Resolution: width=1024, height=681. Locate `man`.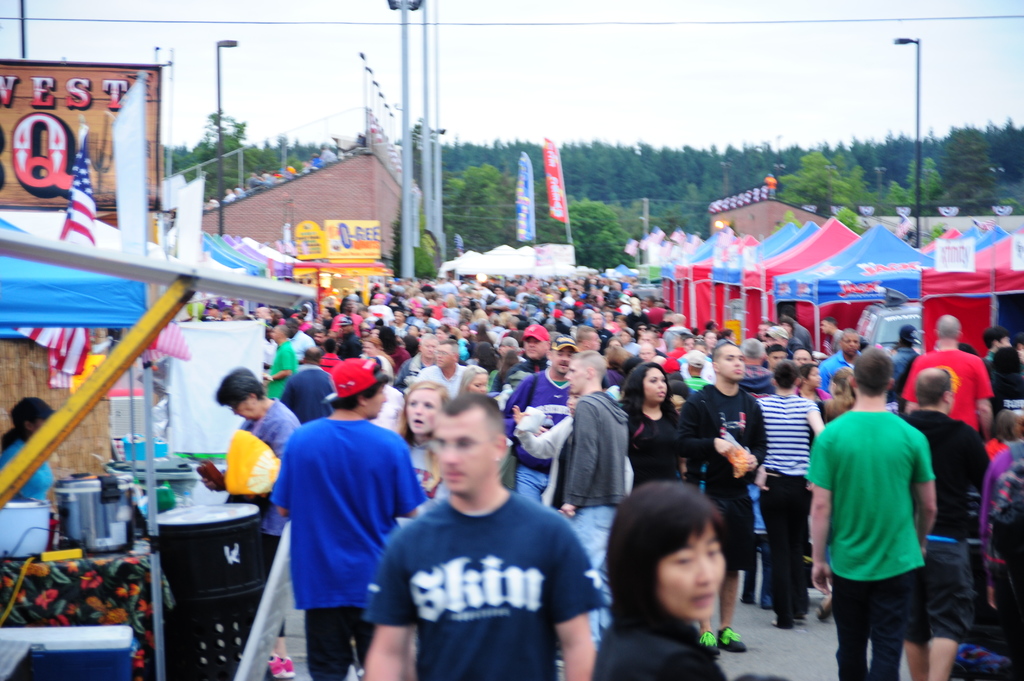
bbox=(817, 327, 862, 391).
